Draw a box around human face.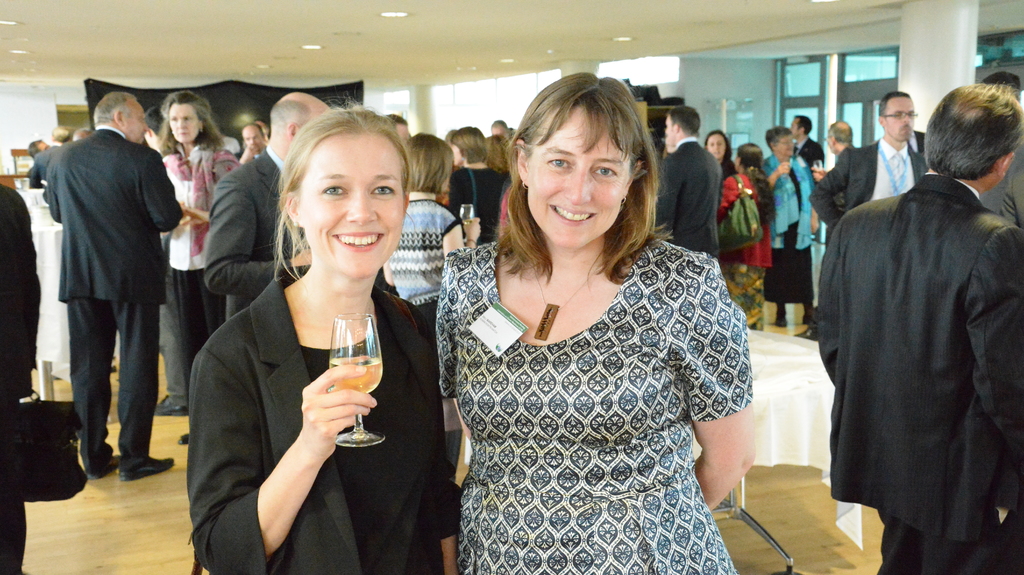
<box>663,117,676,150</box>.
